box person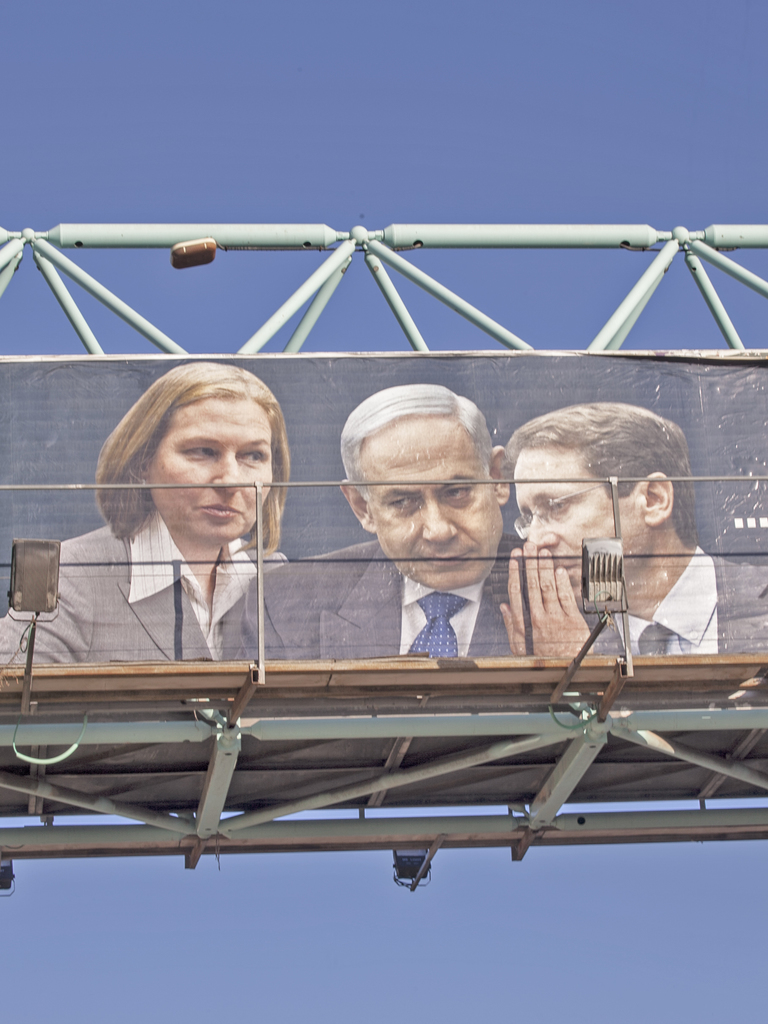
x1=72, y1=360, x2=309, y2=700
